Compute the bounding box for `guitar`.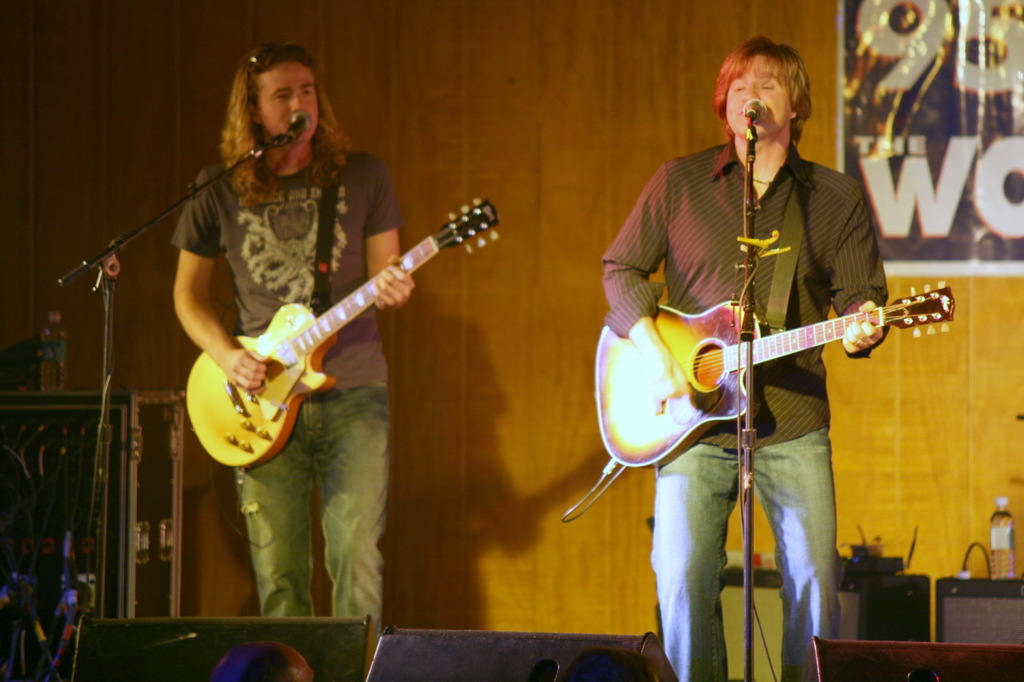
bbox=[594, 277, 962, 469].
